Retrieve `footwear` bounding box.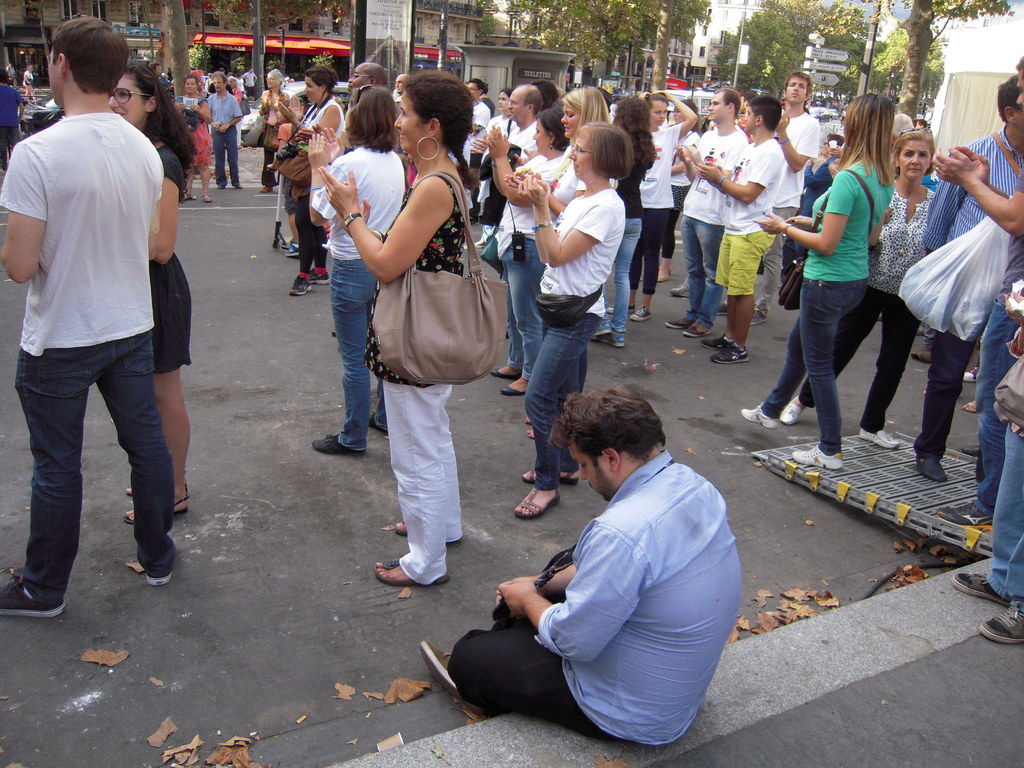
Bounding box: detection(701, 333, 728, 351).
